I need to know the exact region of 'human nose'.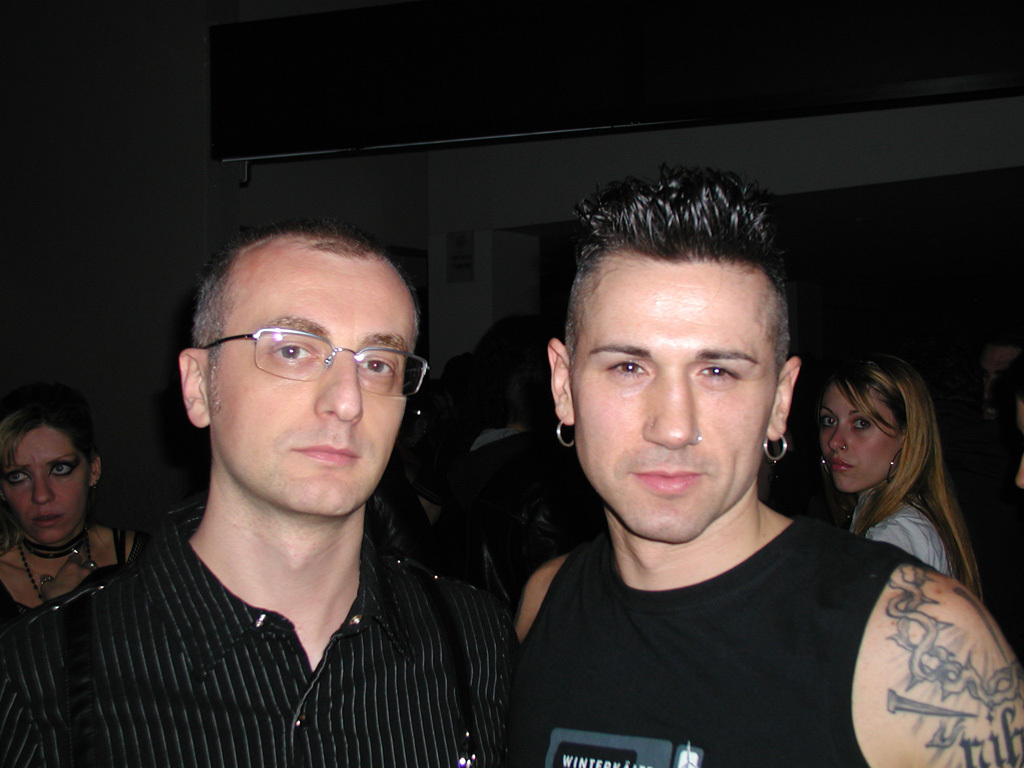
Region: pyautogui.locateOnScreen(317, 354, 366, 420).
